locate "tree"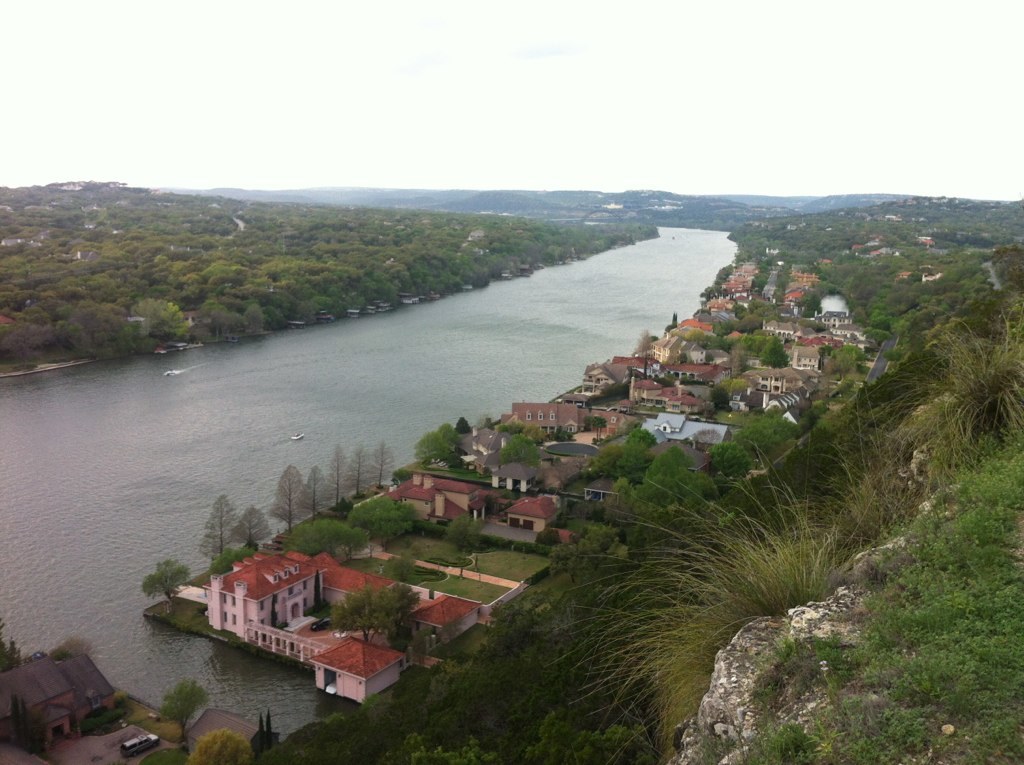
region(751, 335, 790, 371)
